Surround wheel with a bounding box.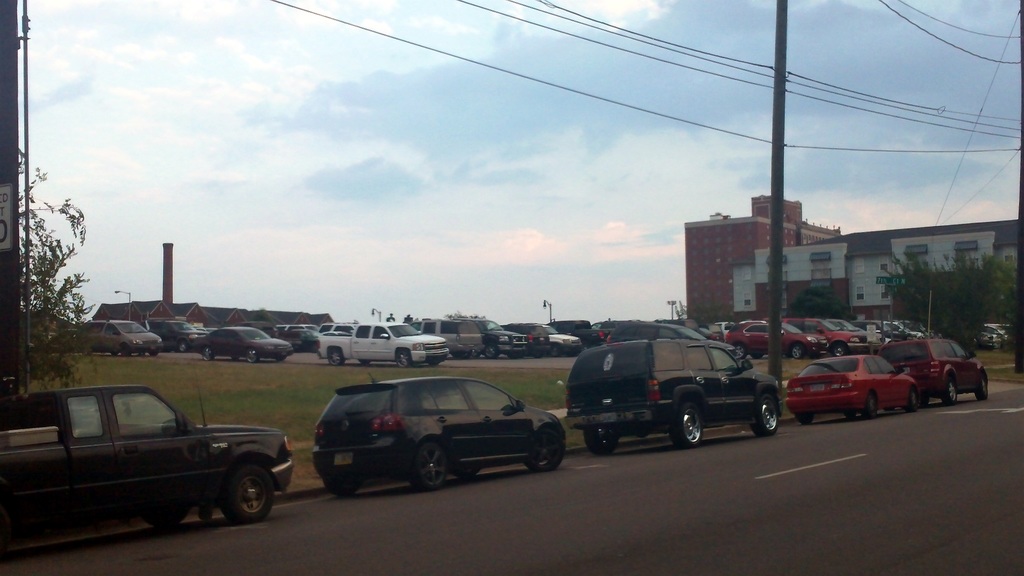
pyautogui.locateOnScreen(148, 349, 158, 356).
